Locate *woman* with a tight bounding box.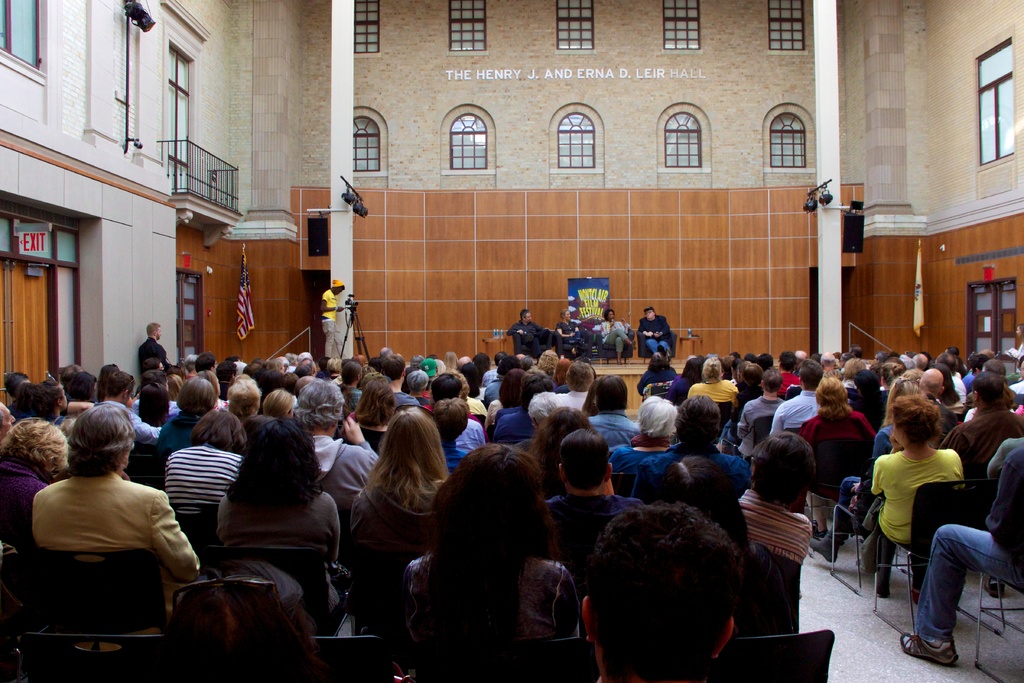
[405,443,586,657].
